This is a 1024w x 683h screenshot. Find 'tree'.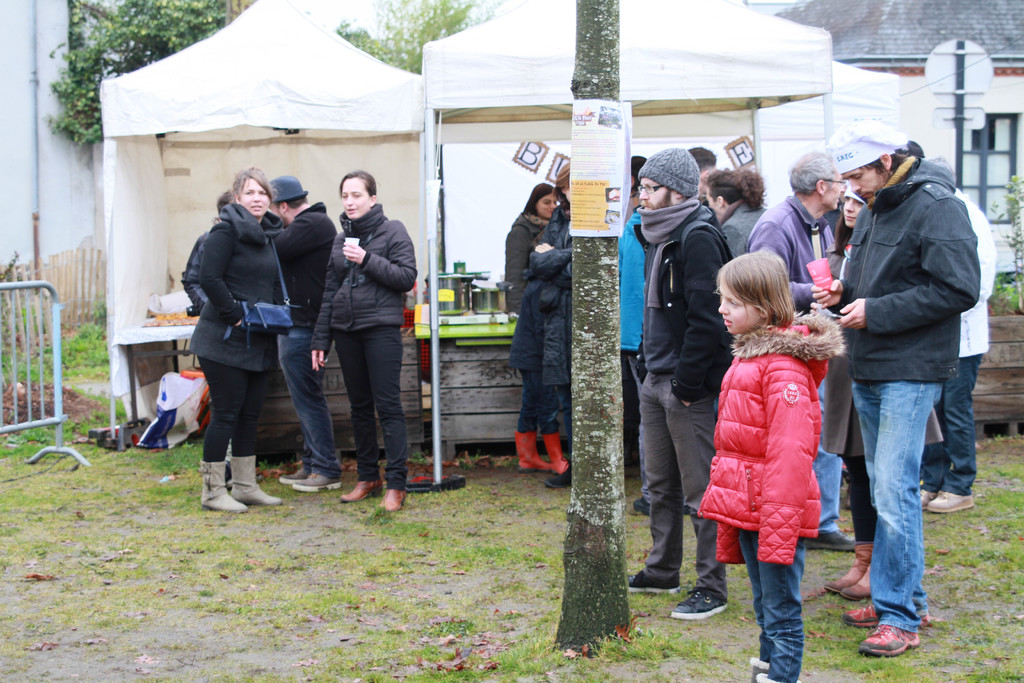
Bounding box: <box>42,0,236,144</box>.
